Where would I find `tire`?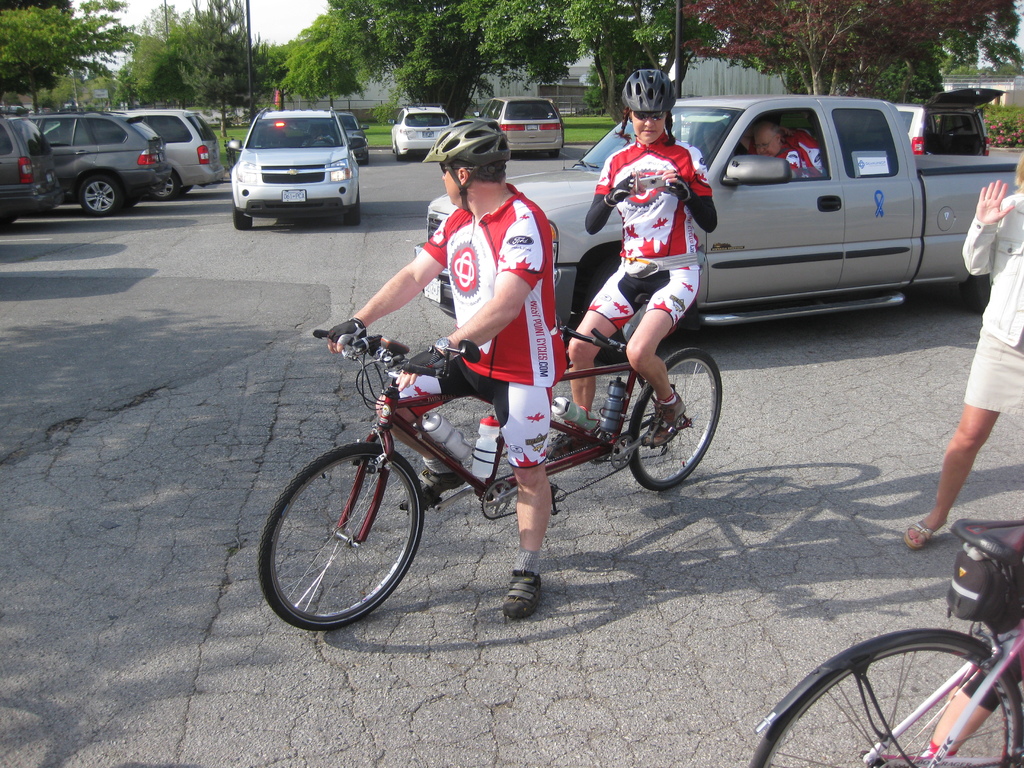
At [x1=0, y1=216, x2=17, y2=229].
